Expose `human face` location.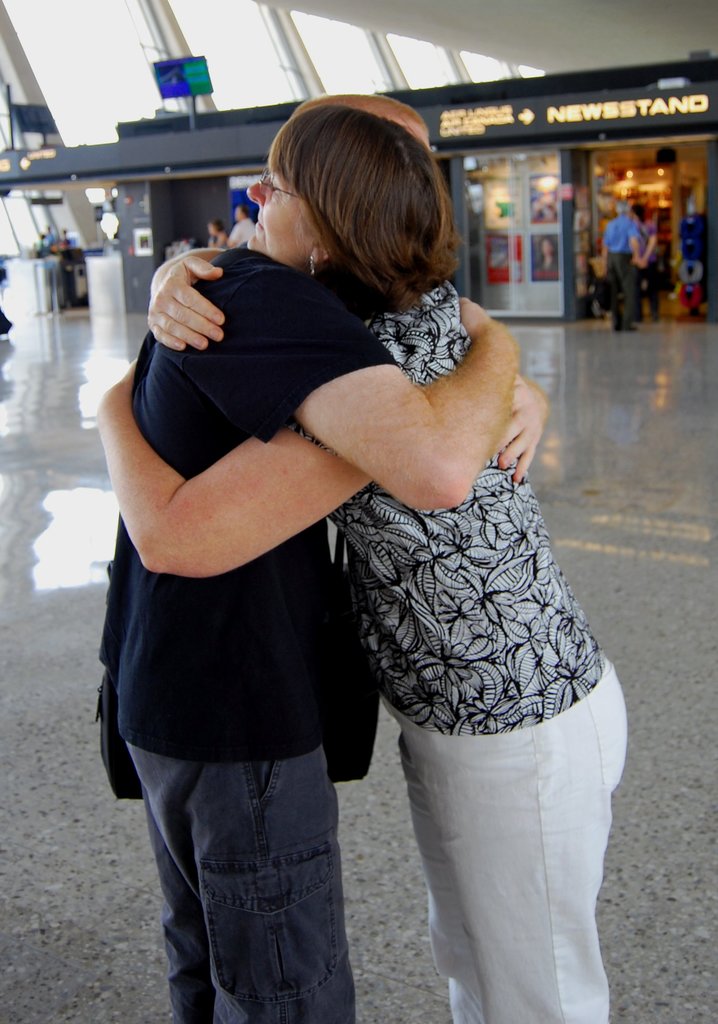
Exposed at x1=250, y1=173, x2=325, y2=254.
